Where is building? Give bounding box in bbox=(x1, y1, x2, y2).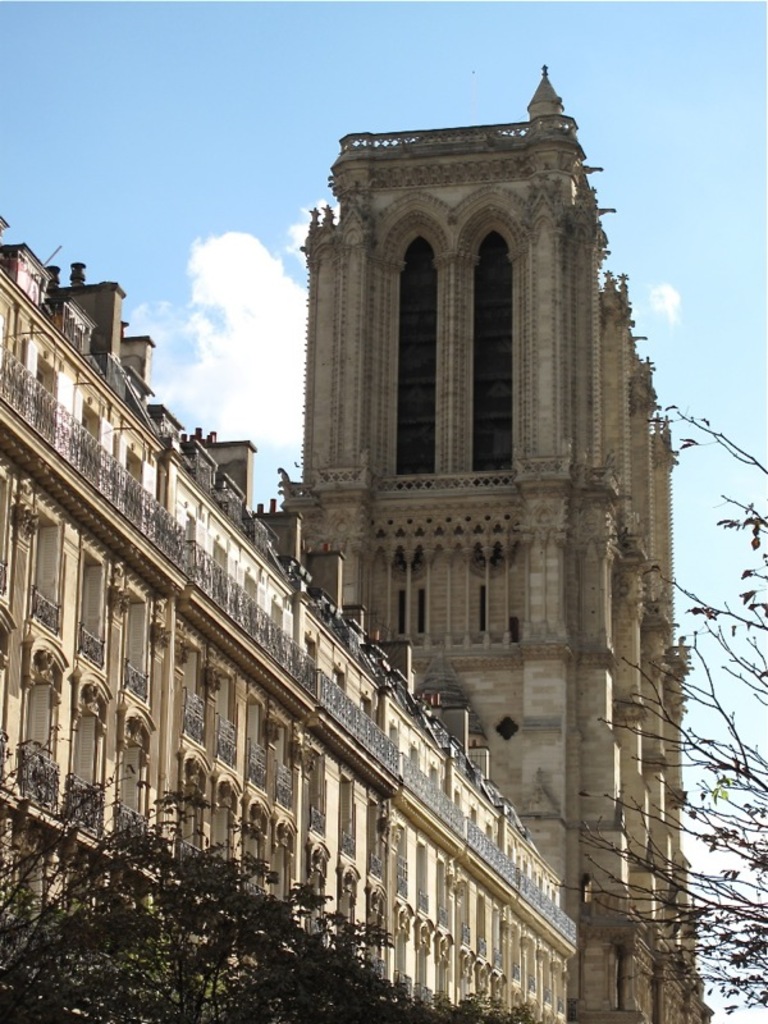
bbox=(0, 212, 575, 1023).
